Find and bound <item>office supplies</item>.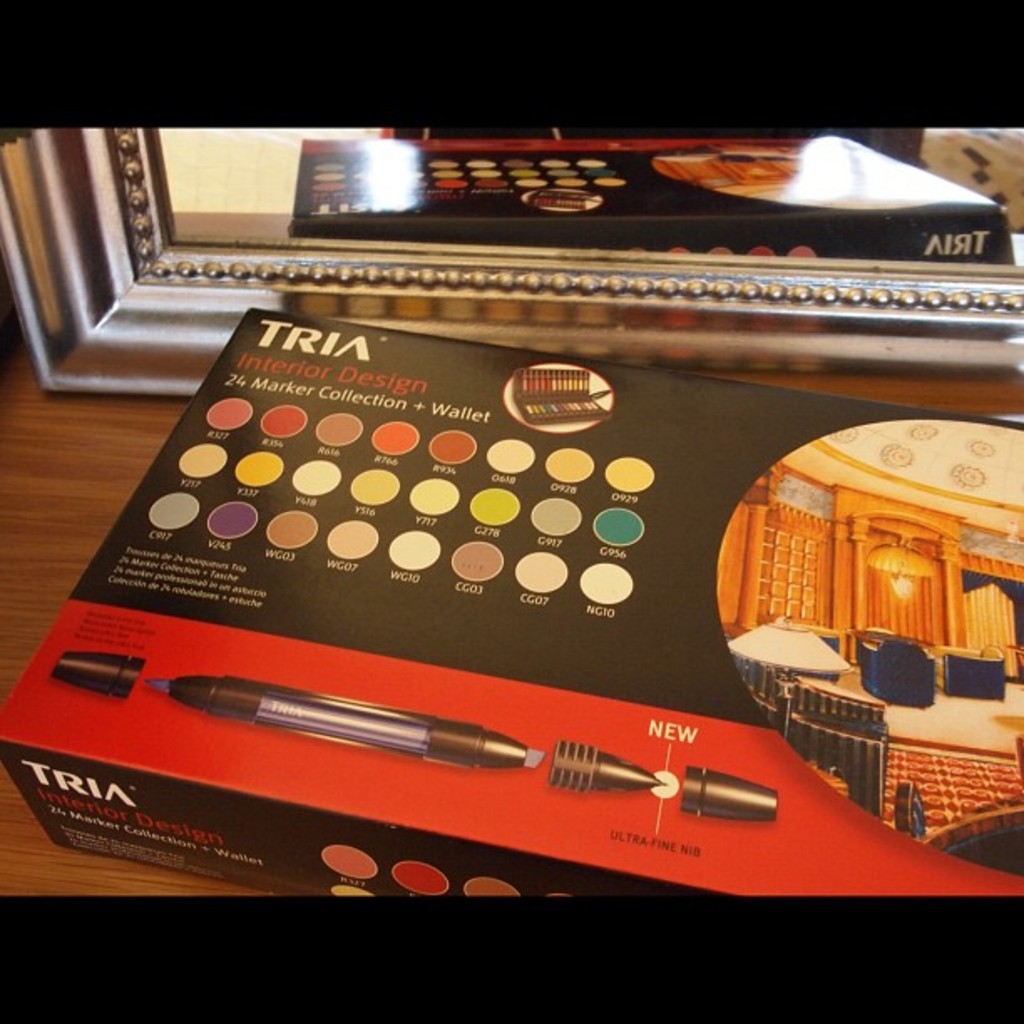
Bound: <box>146,678,549,761</box>.
